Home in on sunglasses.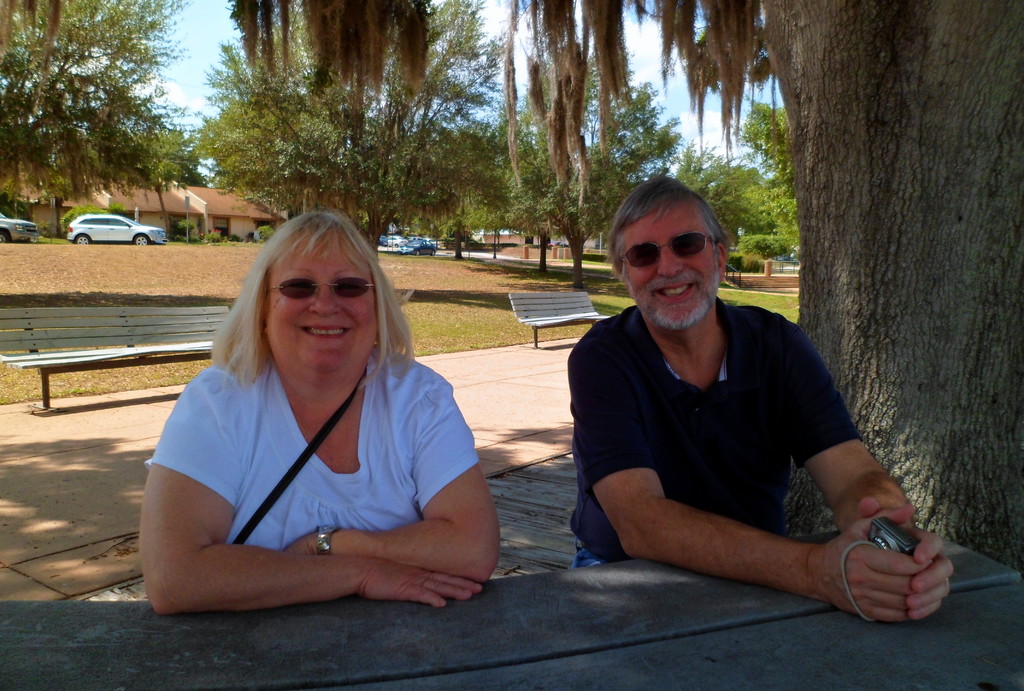
Homed in at Rect(625, 230, 716, 263).
